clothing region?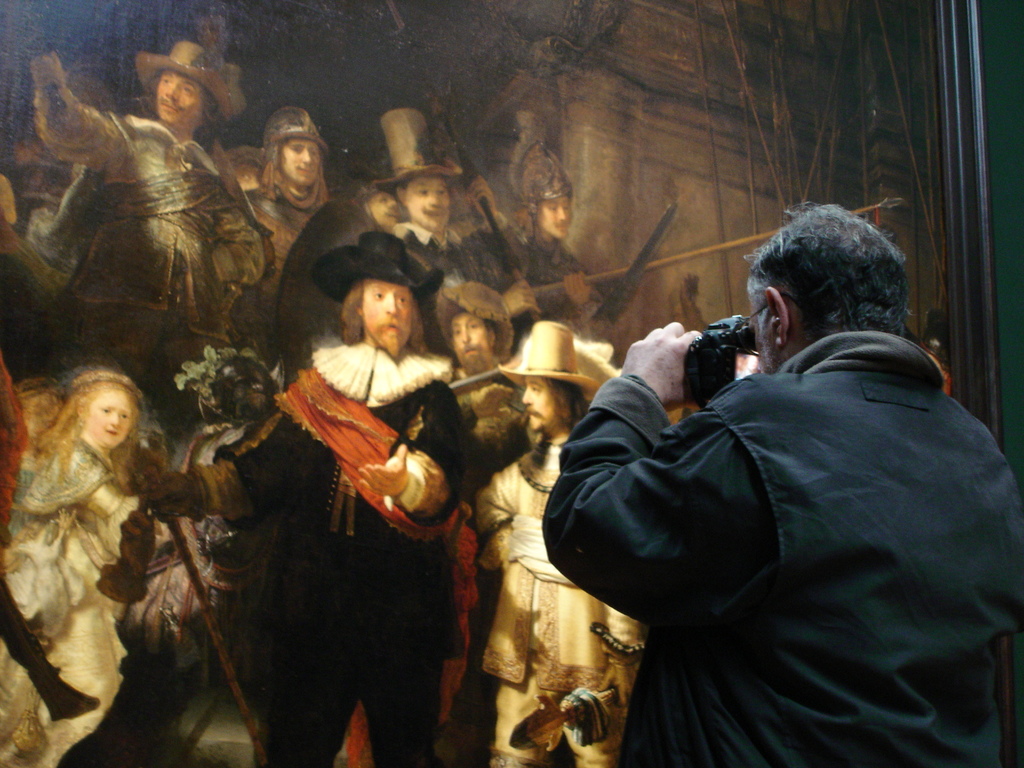
{"left": 2, "top": 452, "right": 47, "bottom": 545}
